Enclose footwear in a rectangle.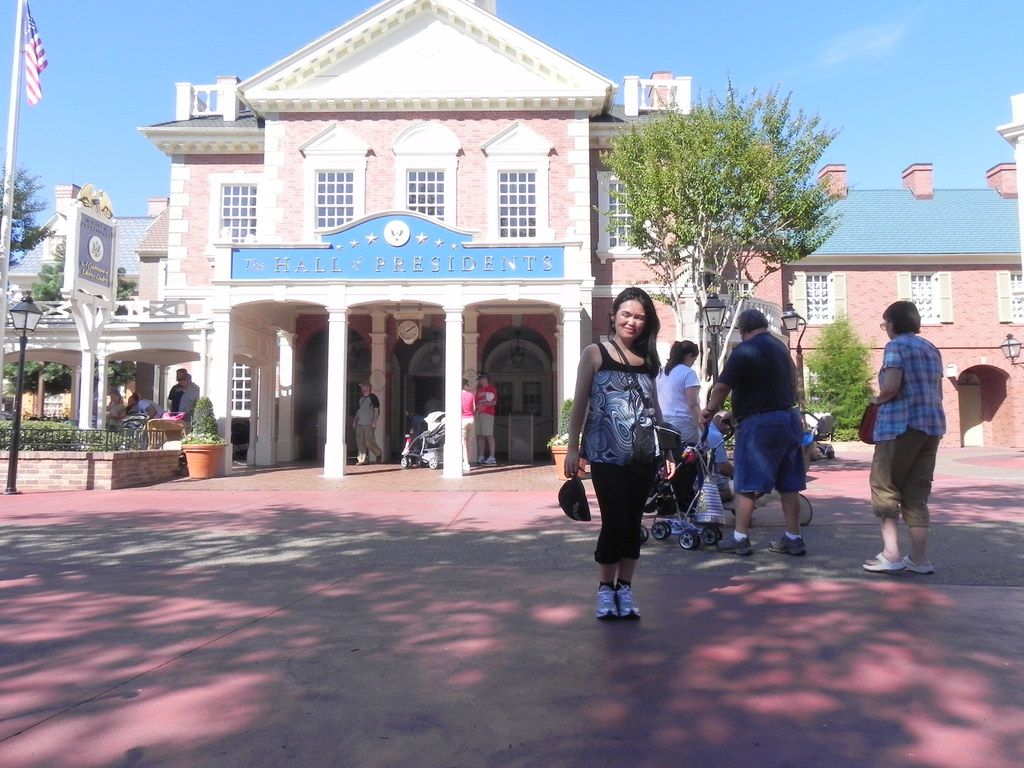
Rect(463, 461, 472, 471).
